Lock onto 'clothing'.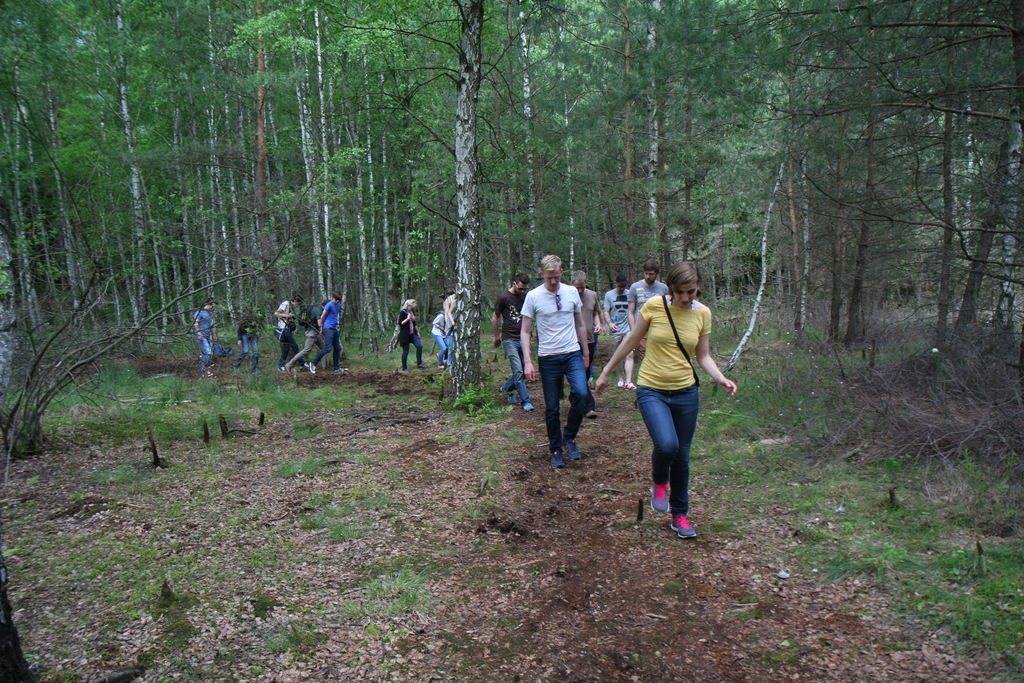
Locked: [274, 295, 303, 373].
